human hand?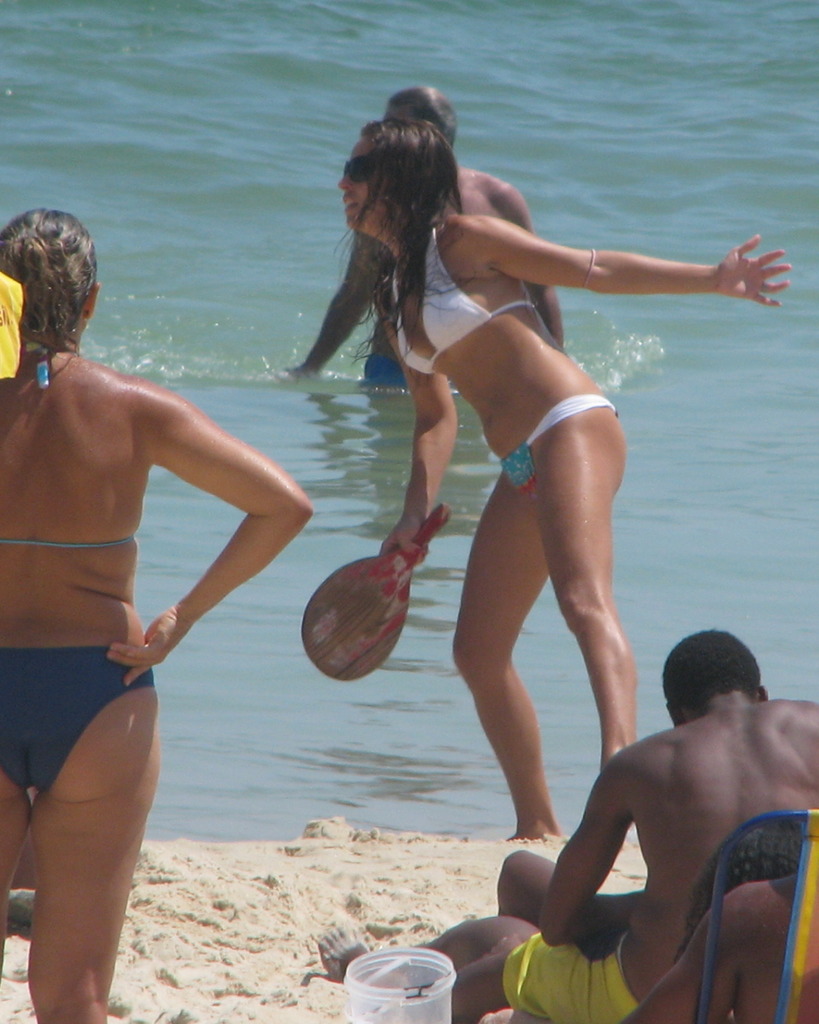
[698, 209, 804, 288]
